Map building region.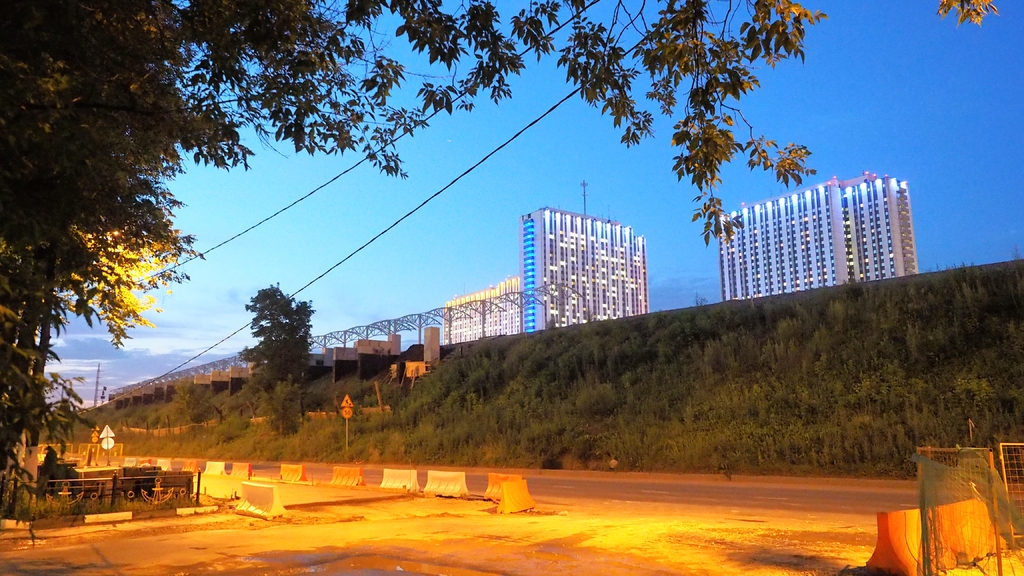
Mapped to (left=442, top=211, right=650, bottom=344).
